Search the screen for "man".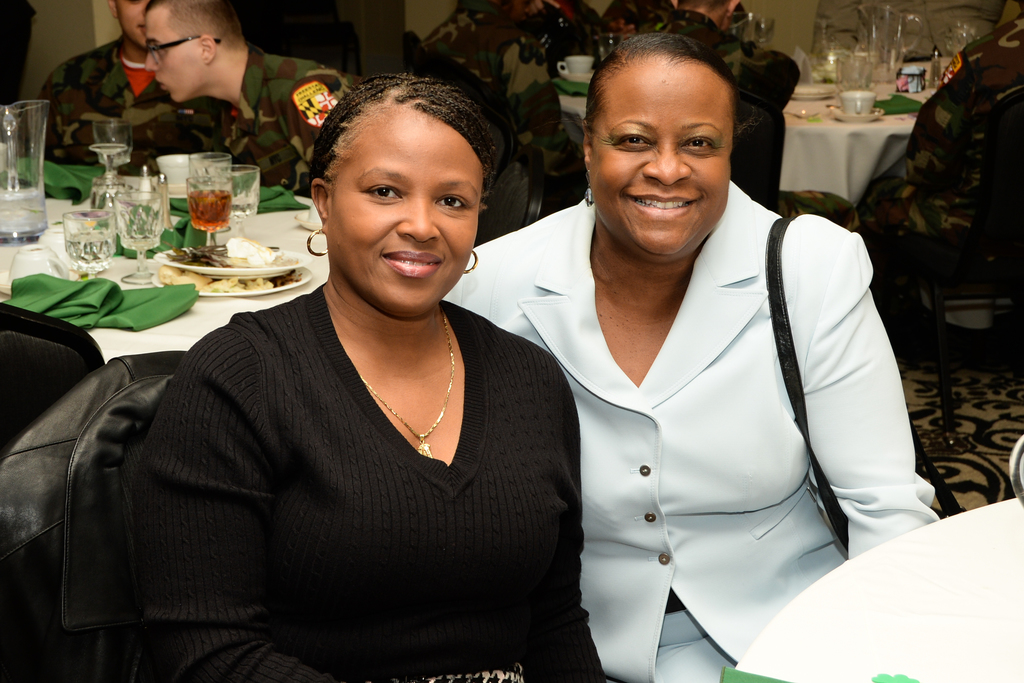
Found at (left=36, top=0, right=223, bottom=174).
